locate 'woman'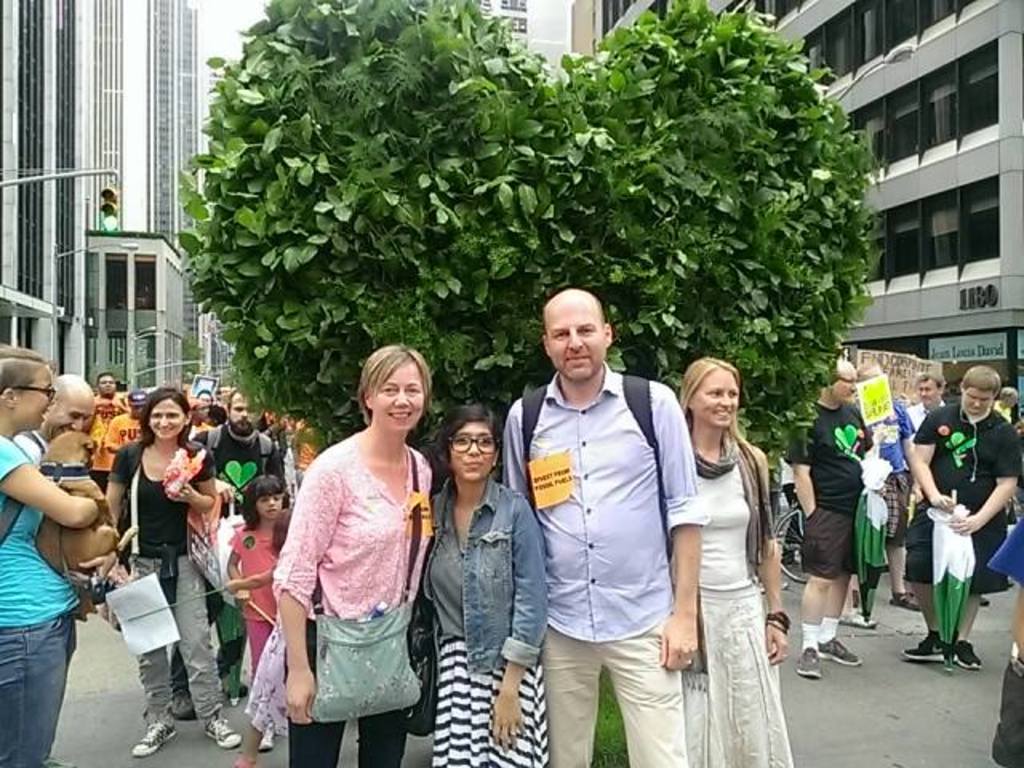
bbox=(274, 346, 434, 766)
